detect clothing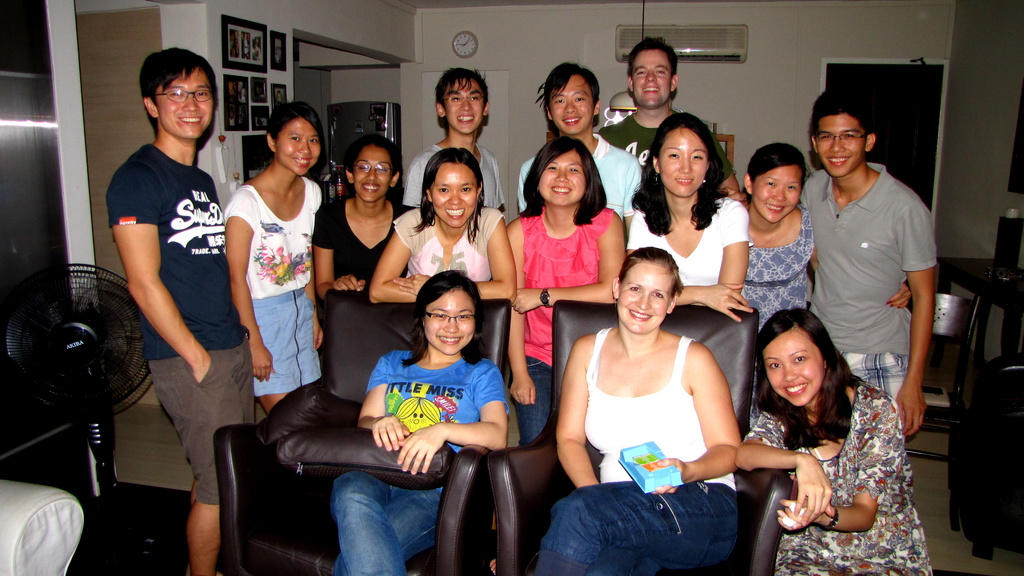
rect(319, 200, 406, 285)
